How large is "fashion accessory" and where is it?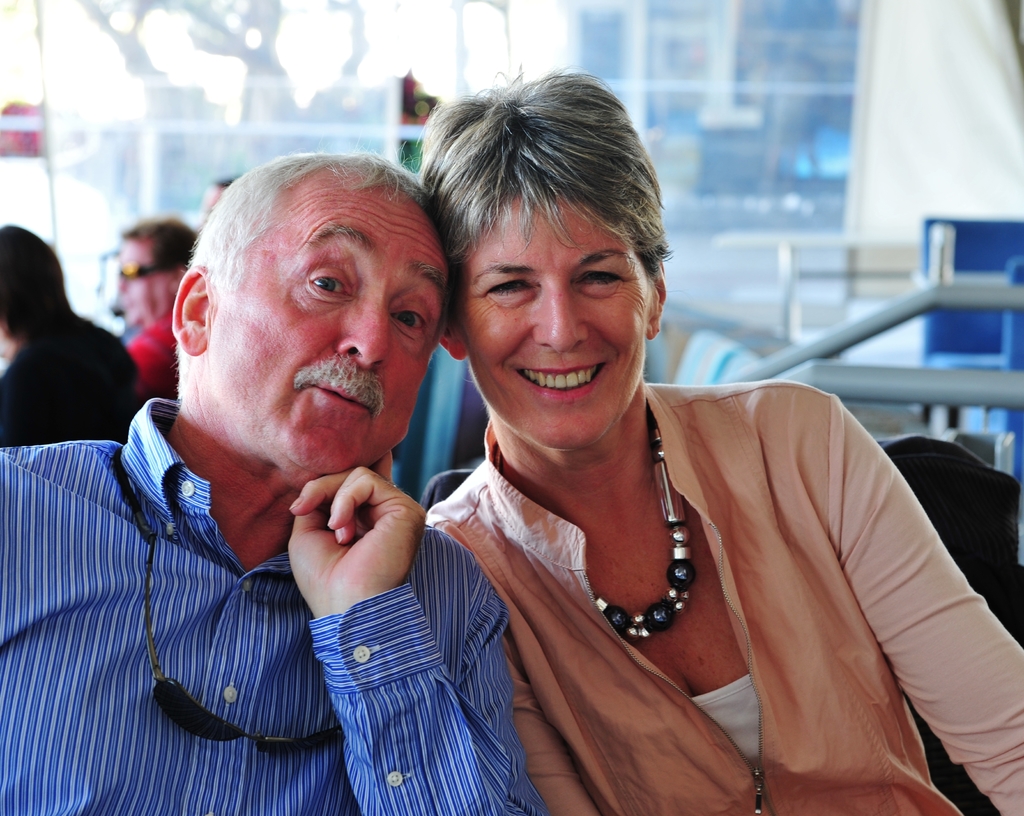
Bounding box: (x1=593, y1=417, x2=702, y2=652).
